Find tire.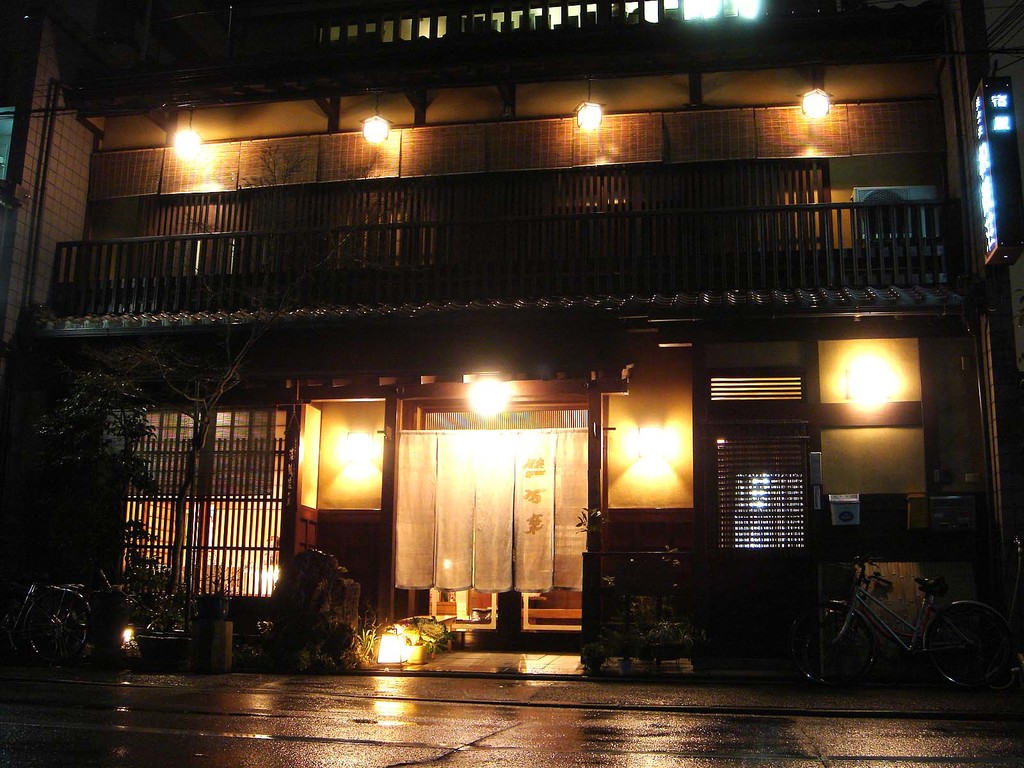
Rect(790, 609, 877, 691).
